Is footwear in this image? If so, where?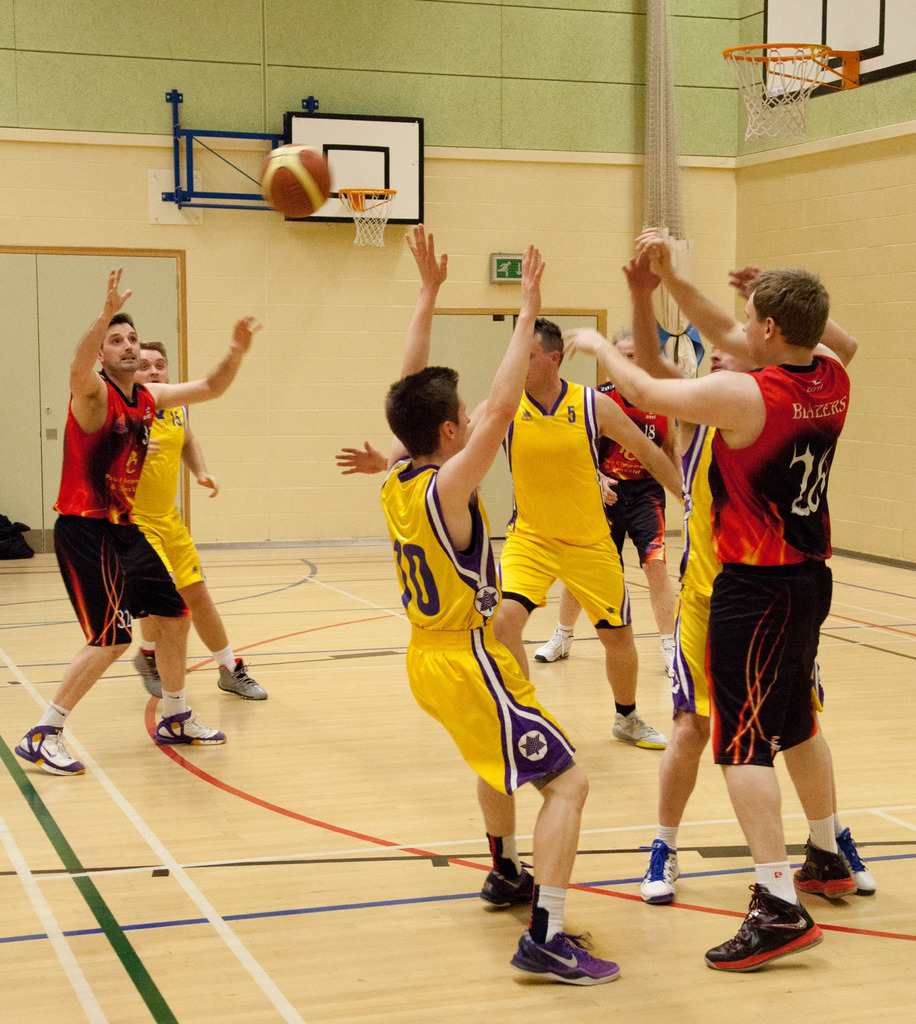
Yes, at pyautogui.locateOnScreen(792, 835, 858, 902).
